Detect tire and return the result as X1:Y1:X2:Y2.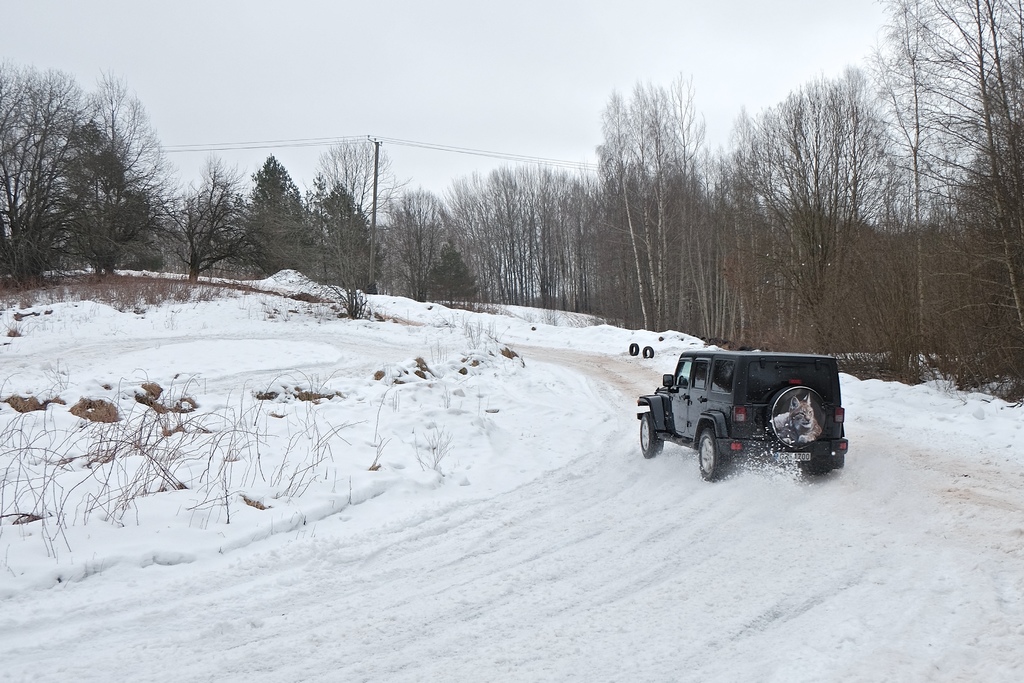
803:468:830:474.
